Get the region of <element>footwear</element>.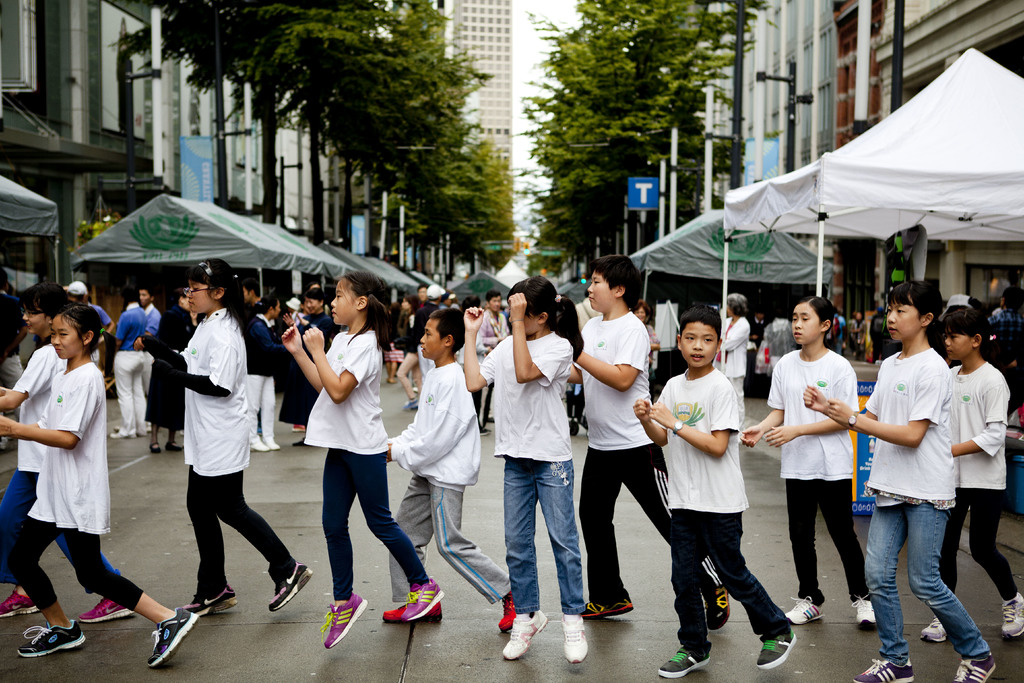
507/602/548/655.
